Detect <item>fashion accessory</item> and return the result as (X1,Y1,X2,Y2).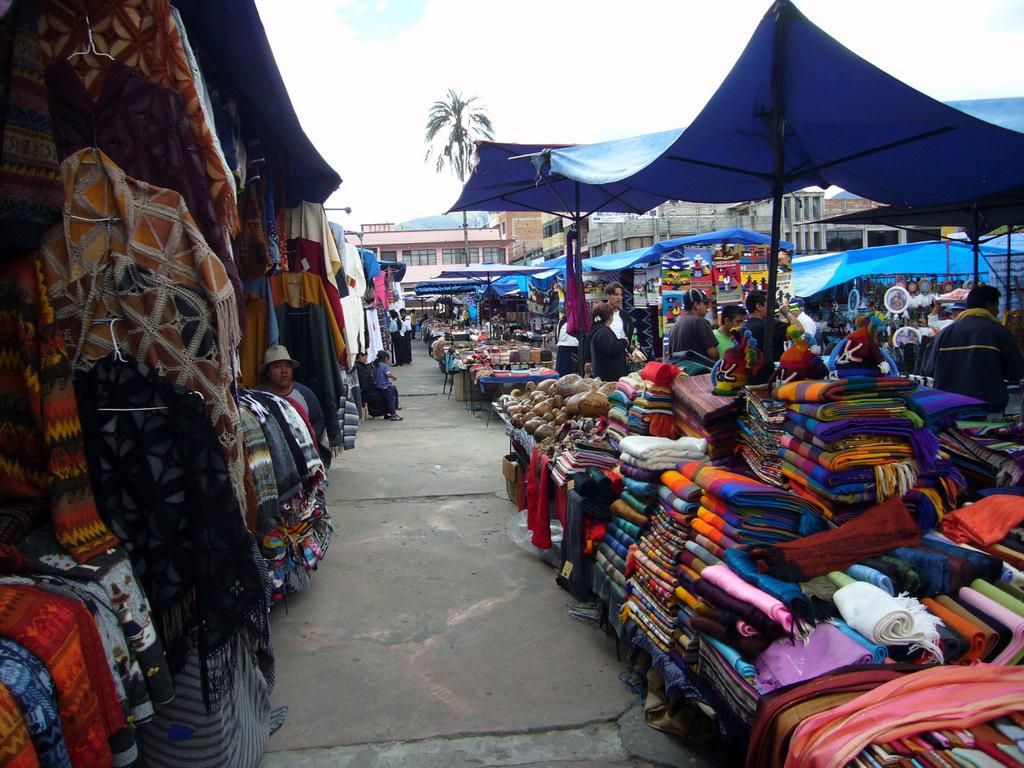
(709,329,763,395).
